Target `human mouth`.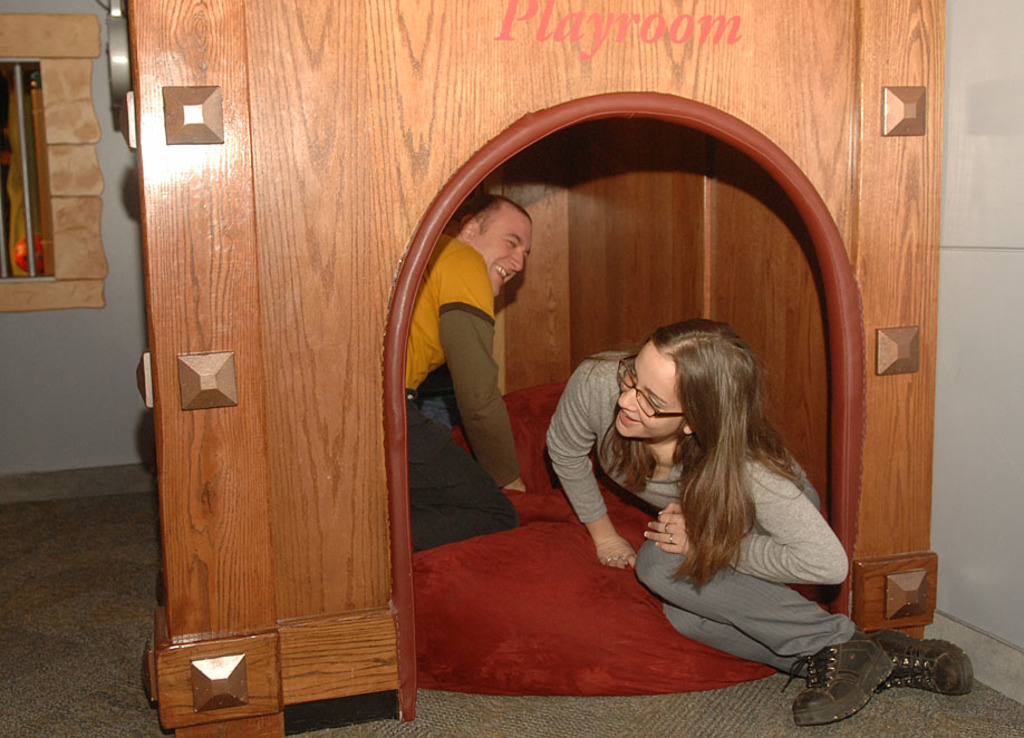
Target region: {"x1": 494, "y1": 264, "x2": 506, "y2": 281}.
